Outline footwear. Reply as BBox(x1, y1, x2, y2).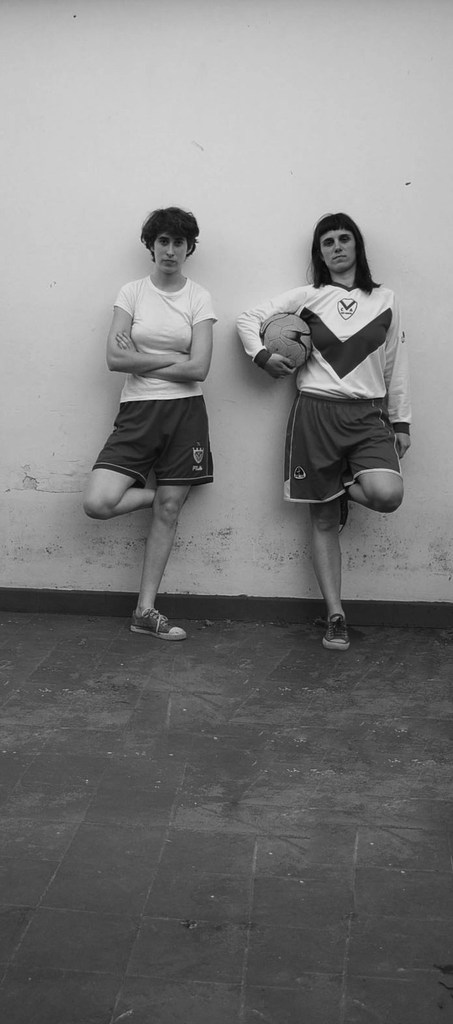
BBox(324, 616, 352, 651).
